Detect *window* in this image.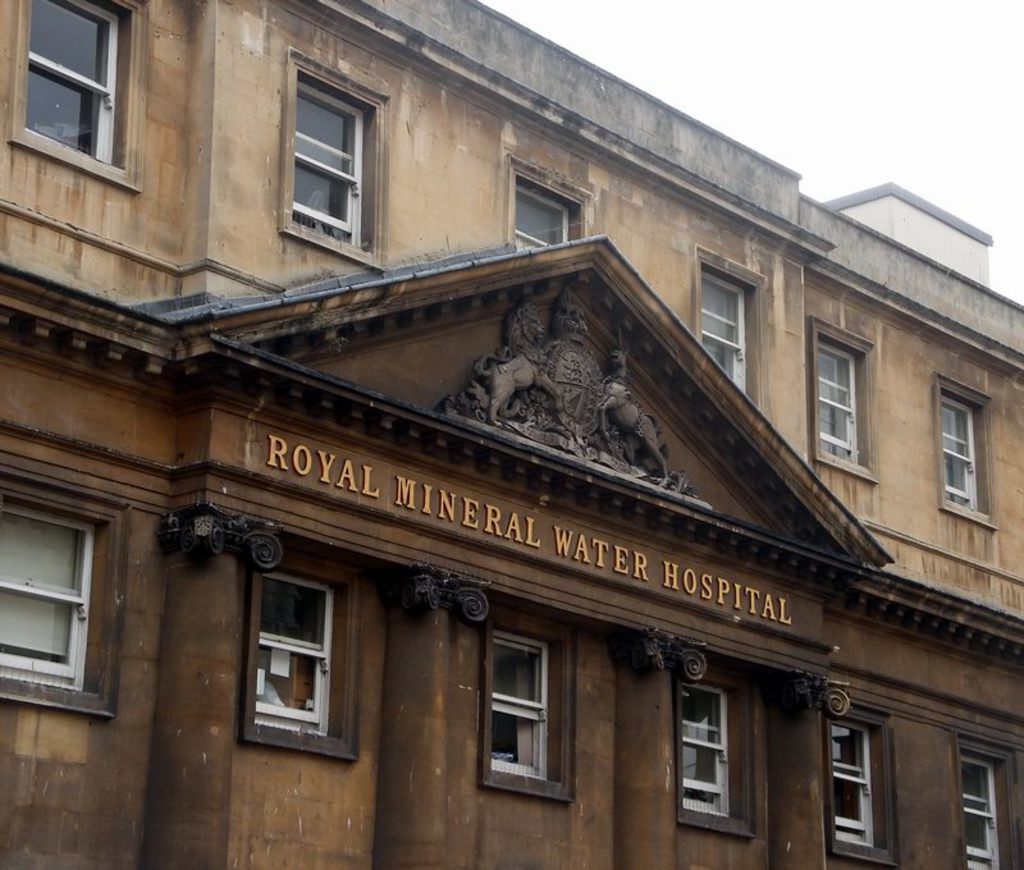
Detection: Rect(809, 340, 860, 466).
